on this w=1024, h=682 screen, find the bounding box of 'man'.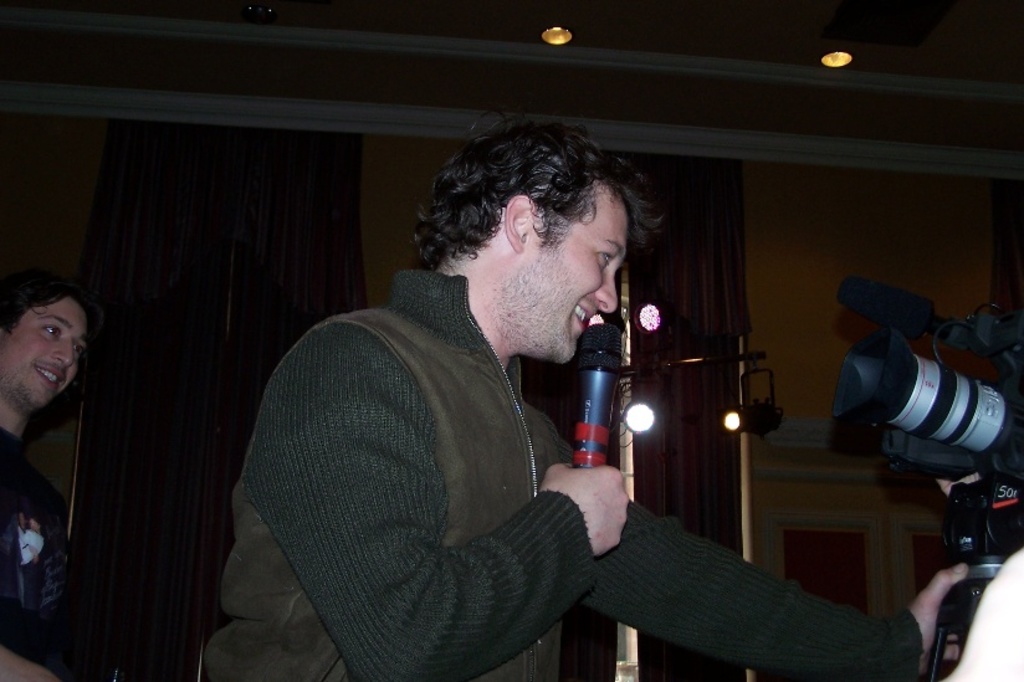
Bounding box: box(0, 271, 99, 681).
